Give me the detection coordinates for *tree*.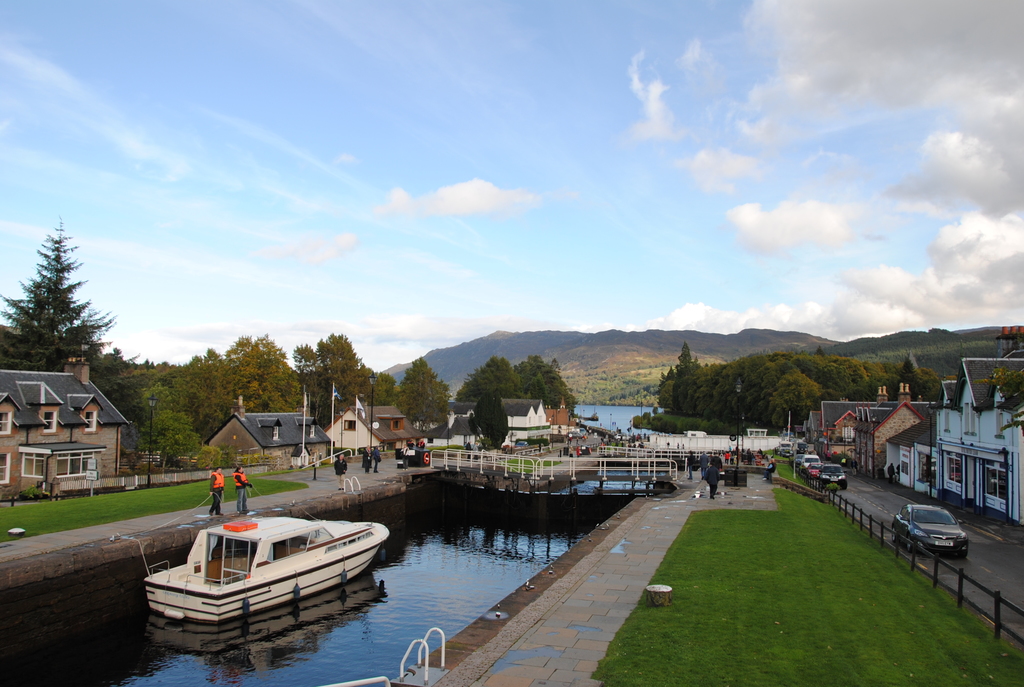
box=[637, 330, 929, 438].
